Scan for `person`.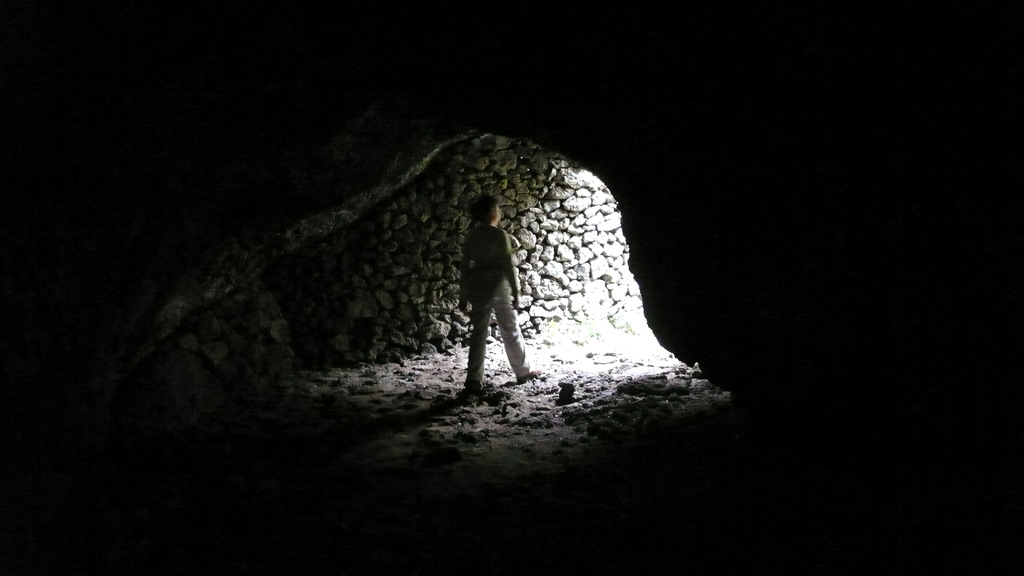
Scan result: (461, 194, 540, 410).
